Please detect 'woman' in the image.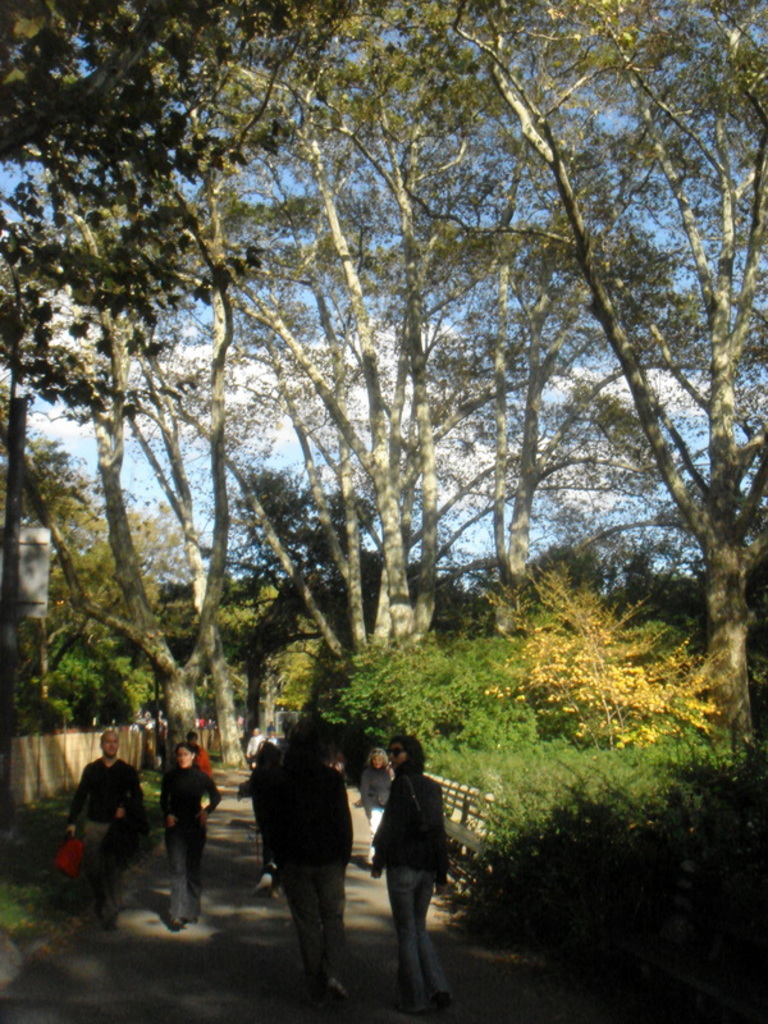
bbox=(160, 741, 220, 931).
